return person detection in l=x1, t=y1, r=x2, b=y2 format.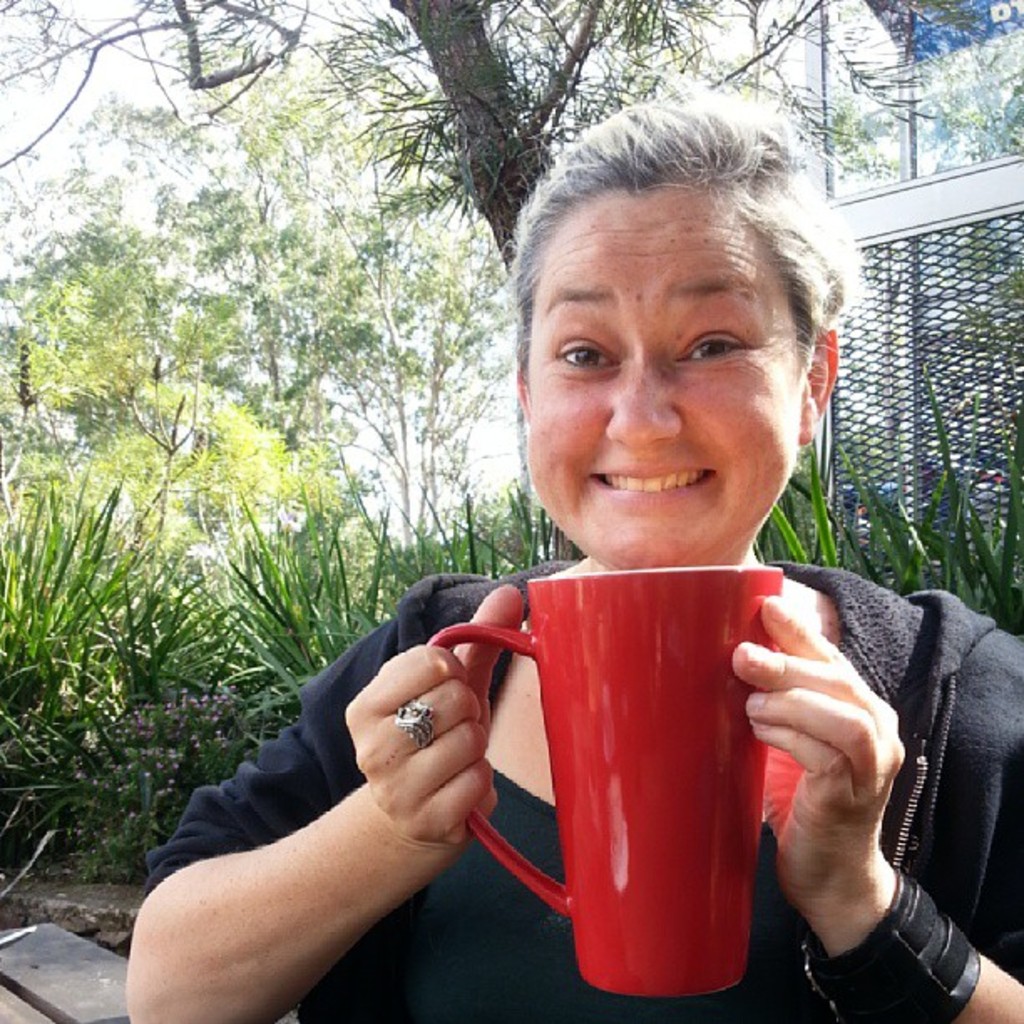
l=127, t=69, r=1022, b=1017.
